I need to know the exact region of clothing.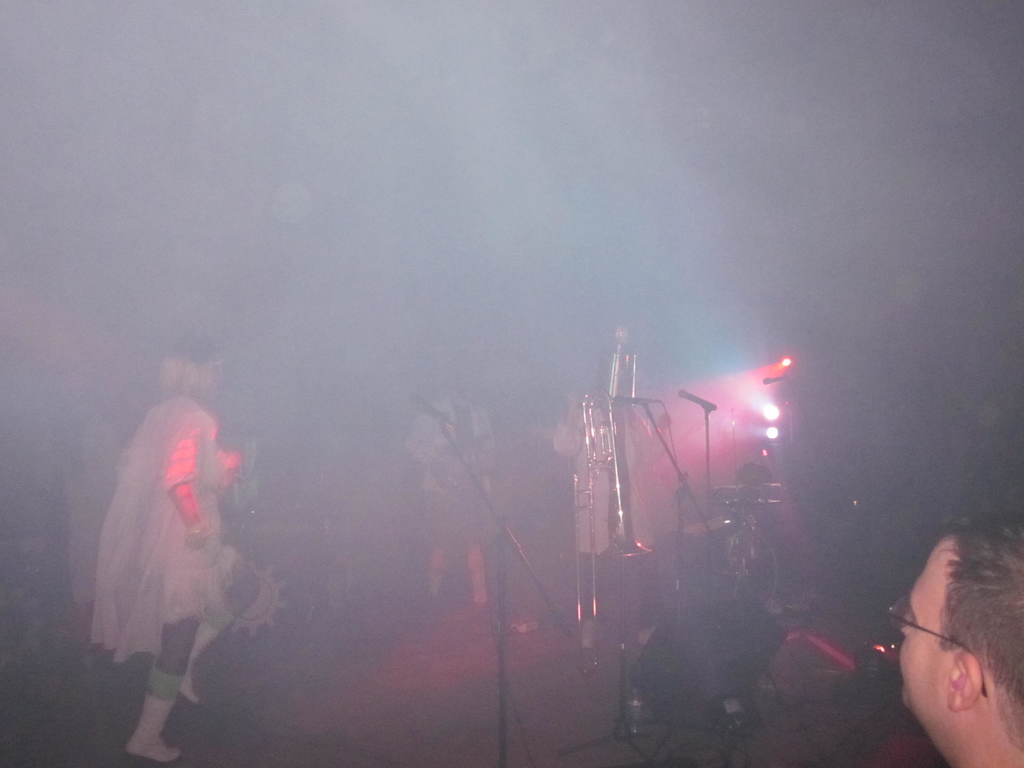
Region: BBox(545, 385, 669, 617).
